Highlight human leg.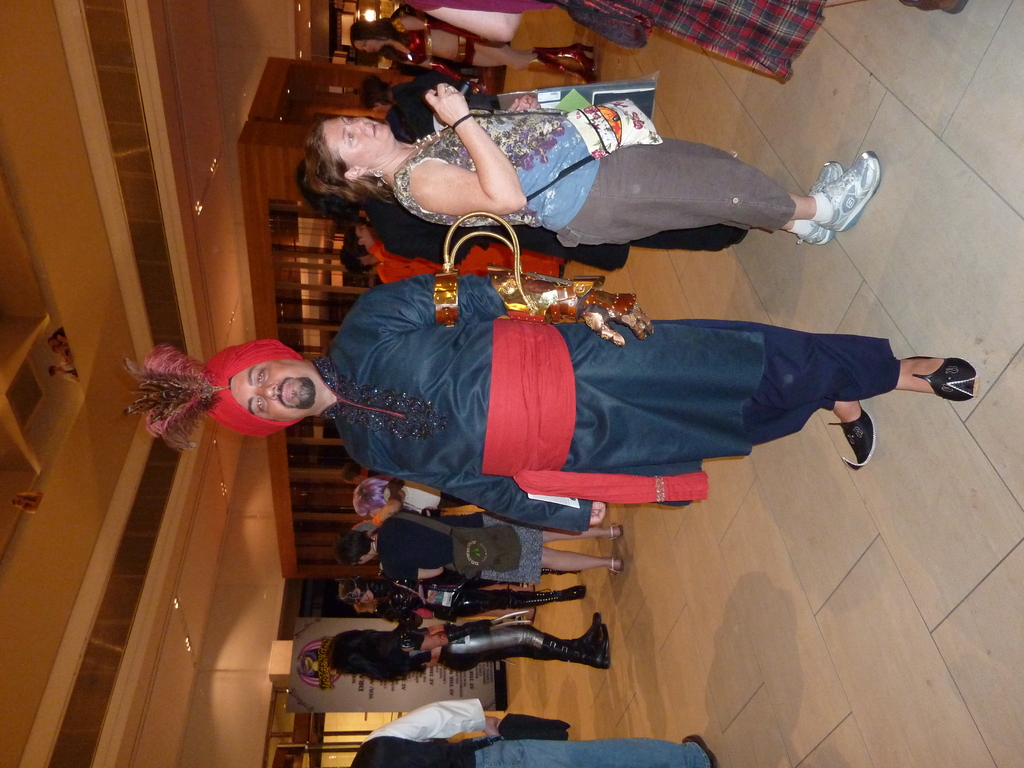
Highlighted region: left=545, top=522, right=618, bottom=541.
